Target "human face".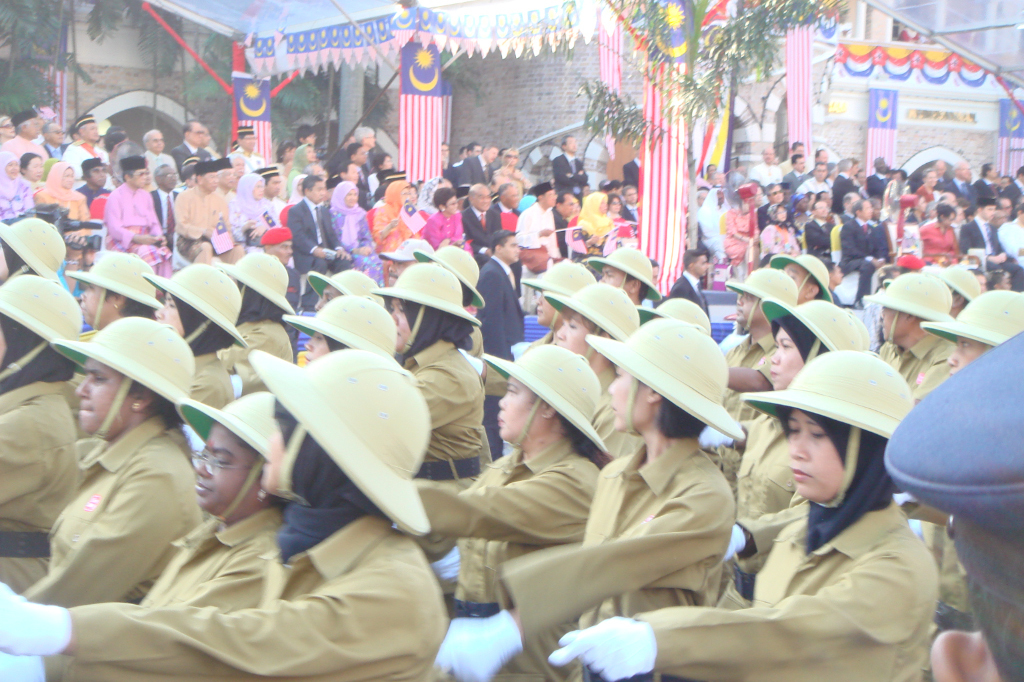
Target region: box(148, 133, 163, 152).
